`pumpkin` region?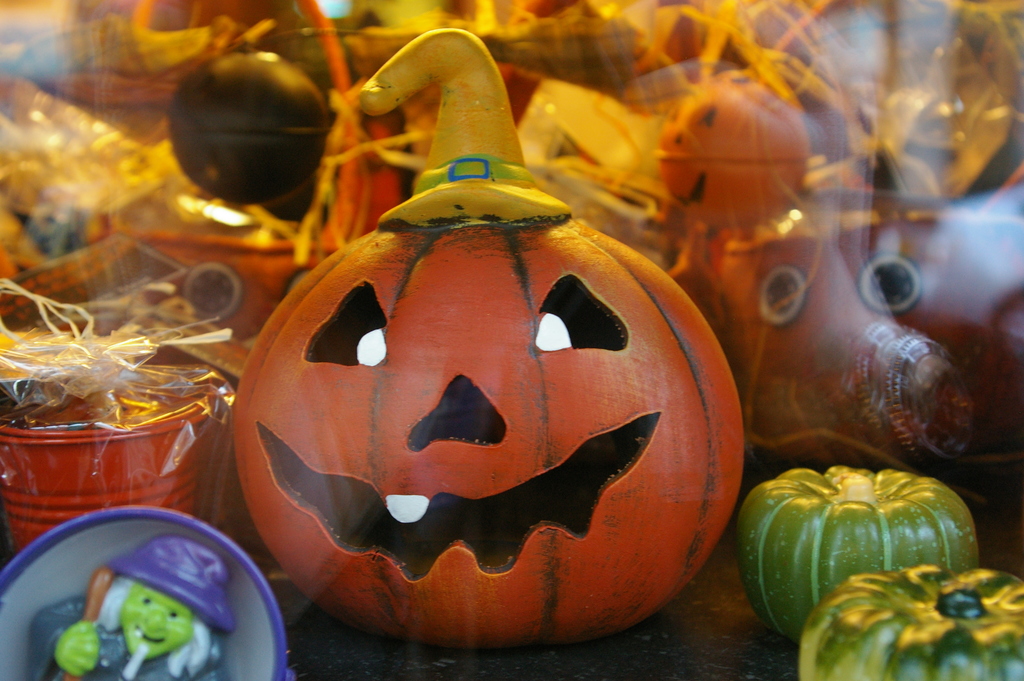
729,466,986,655
